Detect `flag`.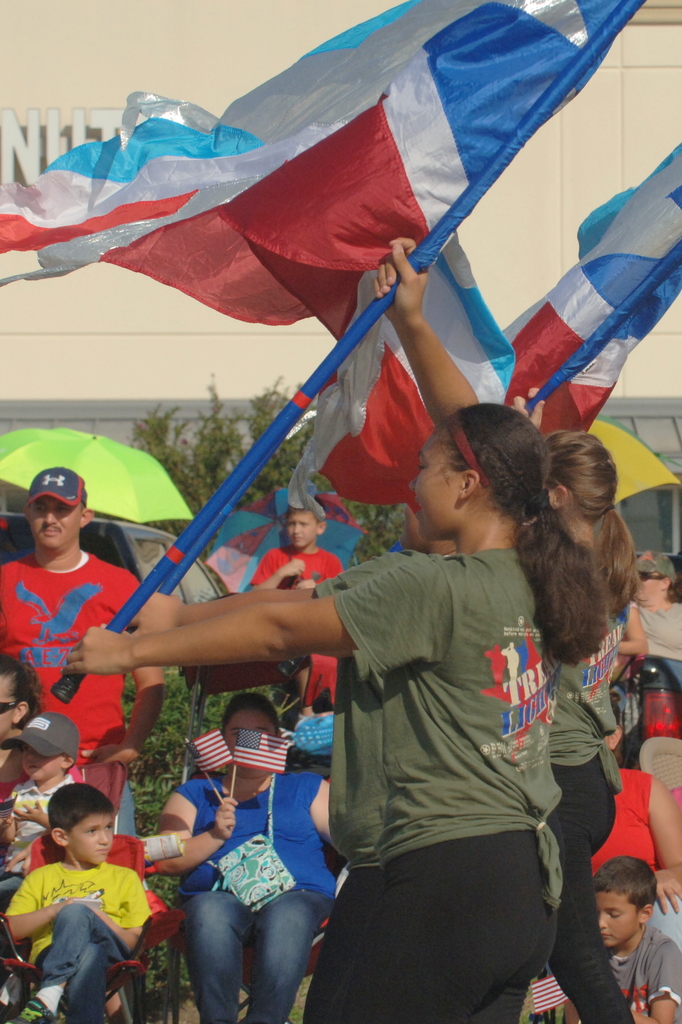
Detected at bbox=(234, 733, 296, 774).
